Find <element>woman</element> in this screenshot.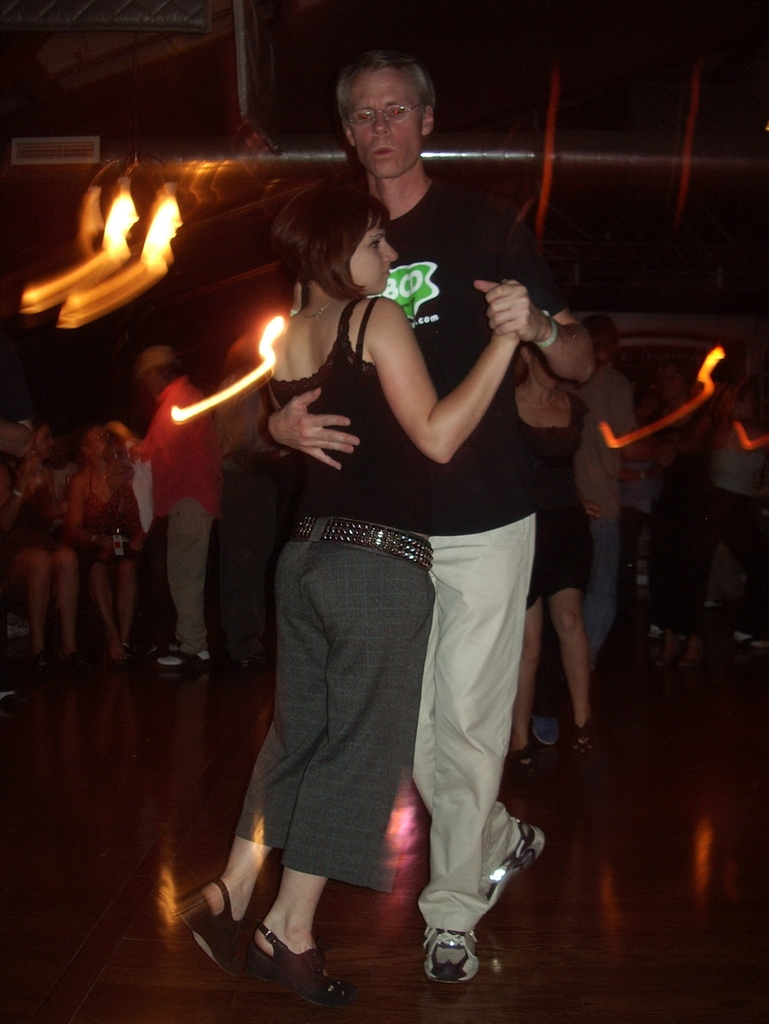
The bounding box for <element>woman</element> is bbox=(0, 413, 81, 669).
